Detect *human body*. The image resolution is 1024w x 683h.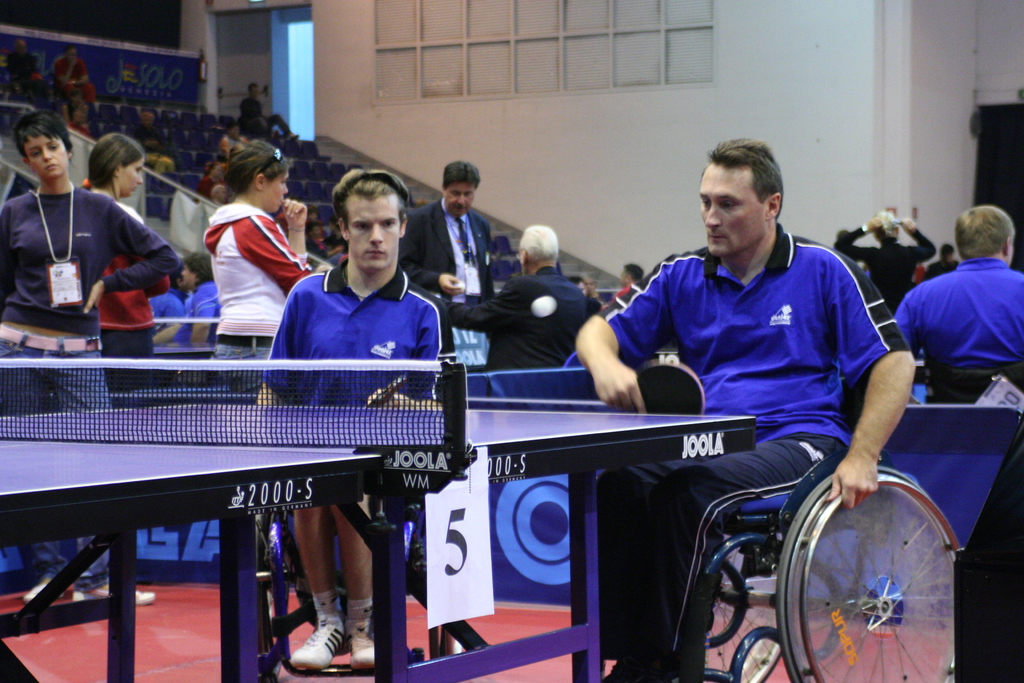
detection(576, 224, 917, 682).
